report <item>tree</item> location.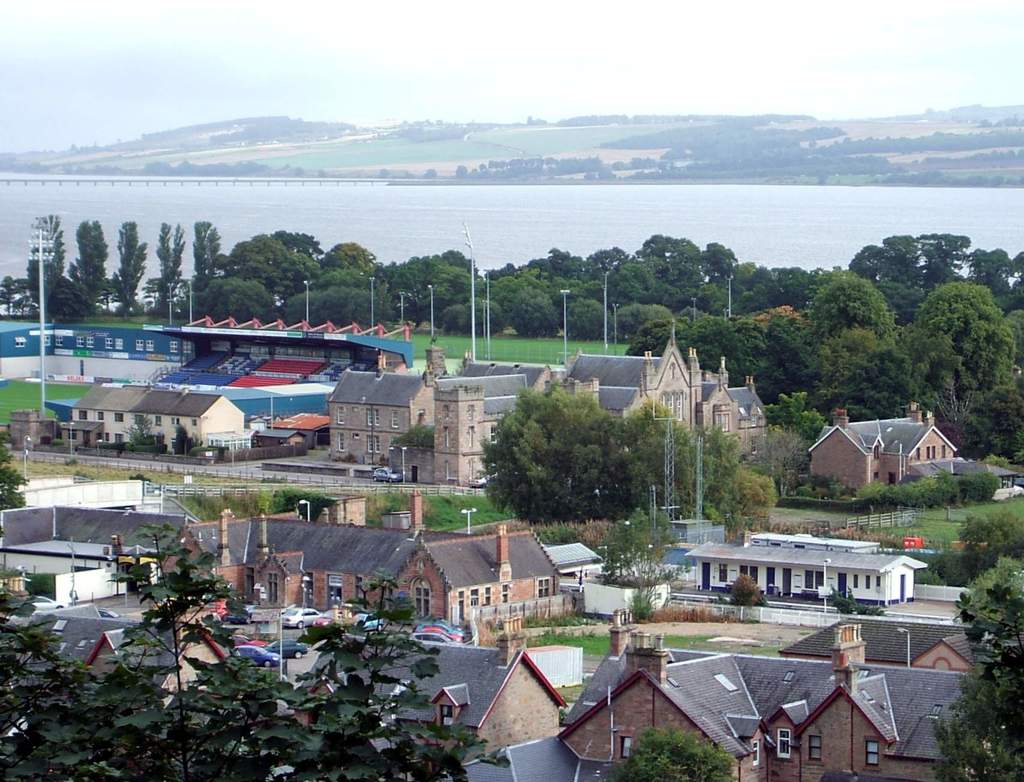
Report: left=848, top=402, right=870, bottom=420.
